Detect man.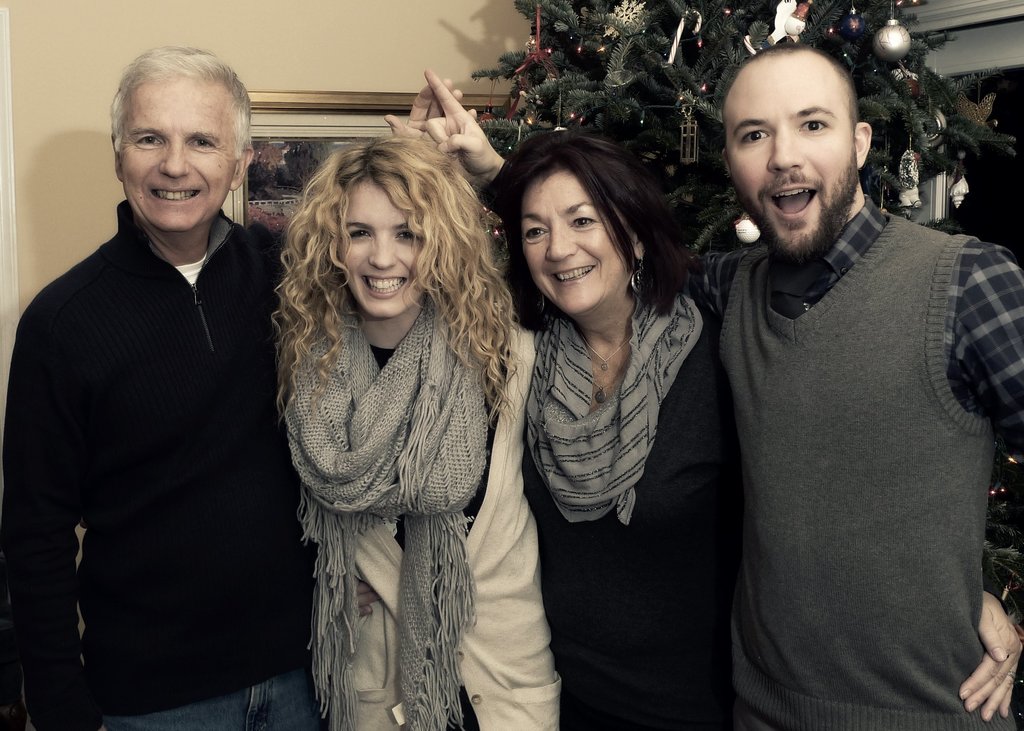
Detected at x1=416, y1=42, x2=1023, y2=730.
